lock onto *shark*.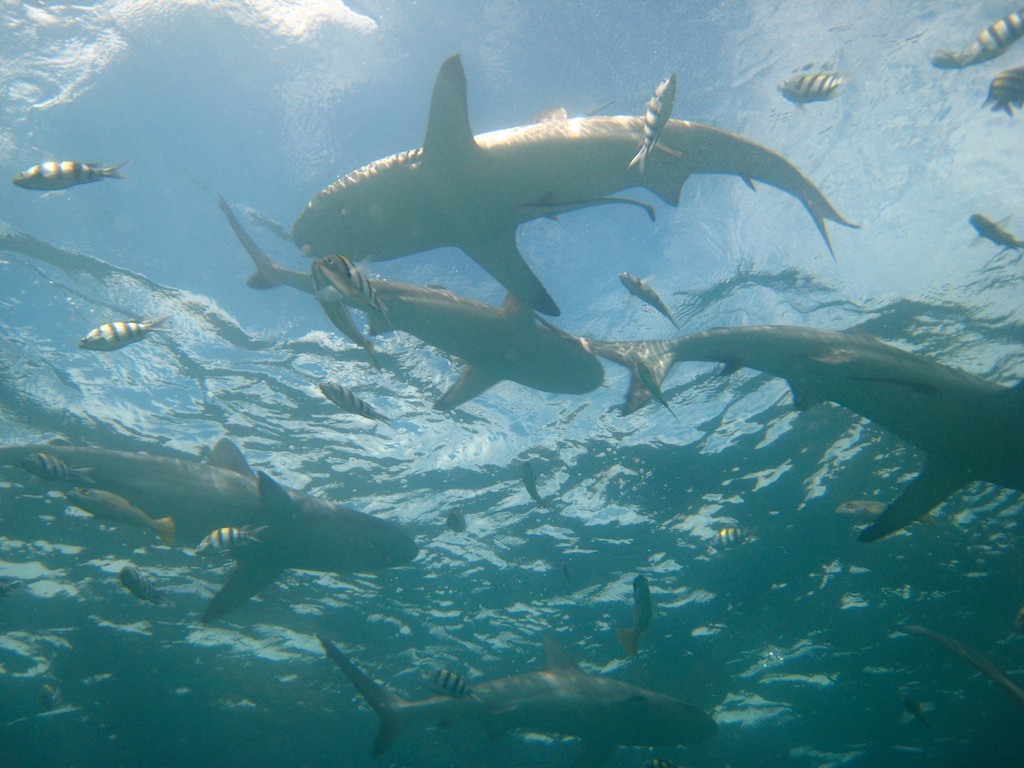
Locked: 591/326/1023/529.
